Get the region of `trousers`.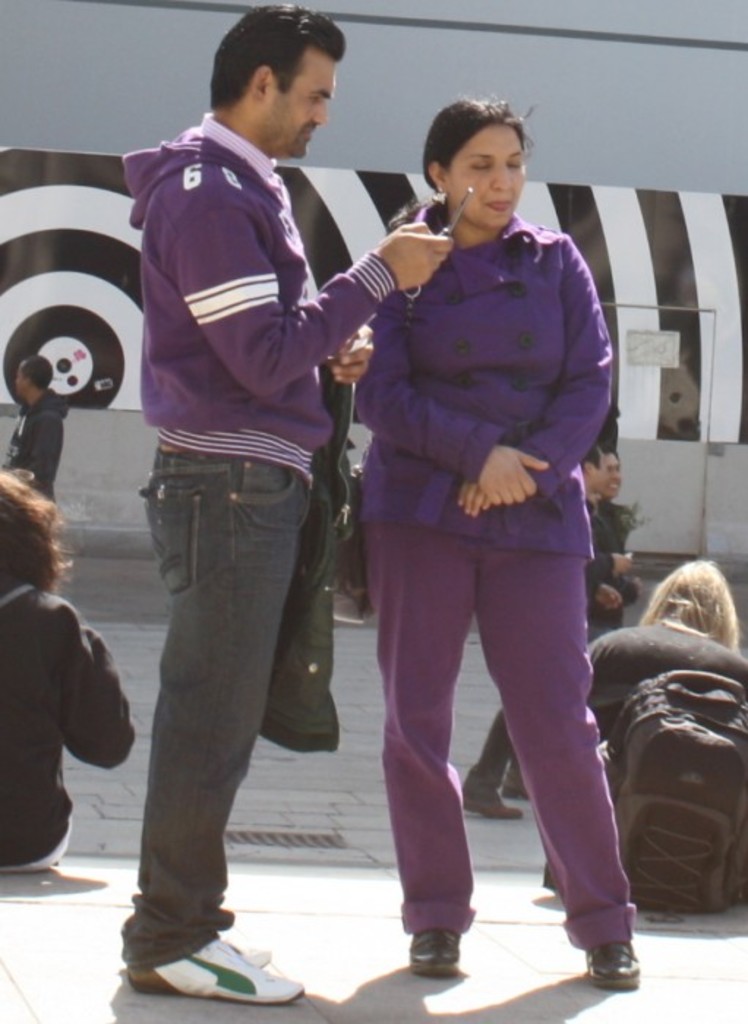
370/525/634/942.
